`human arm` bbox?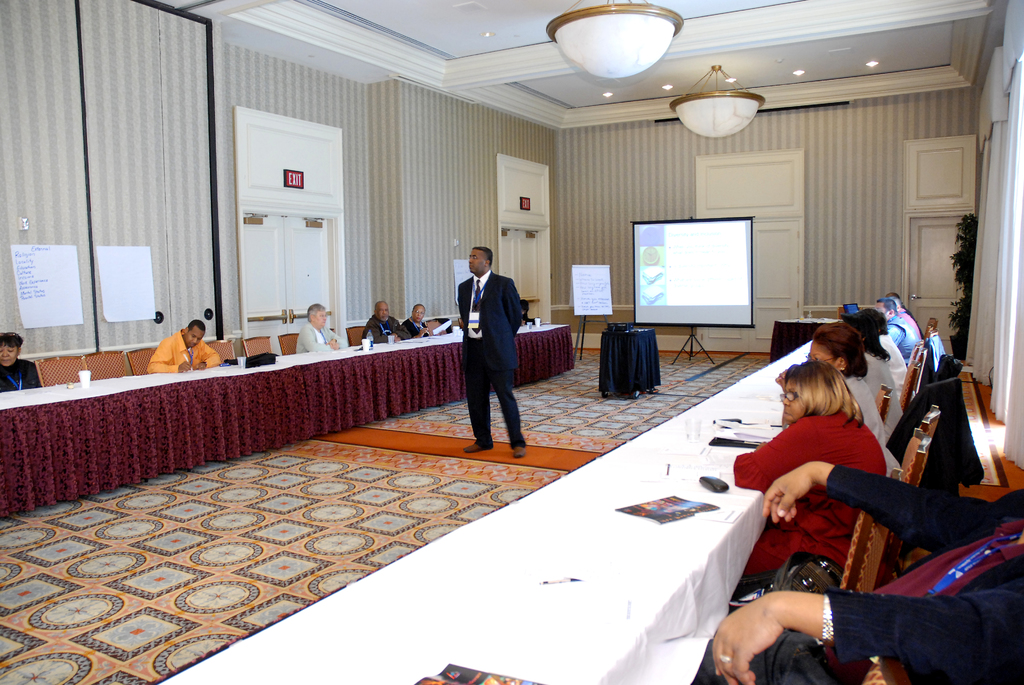
region(433, 320, 435, 329)
